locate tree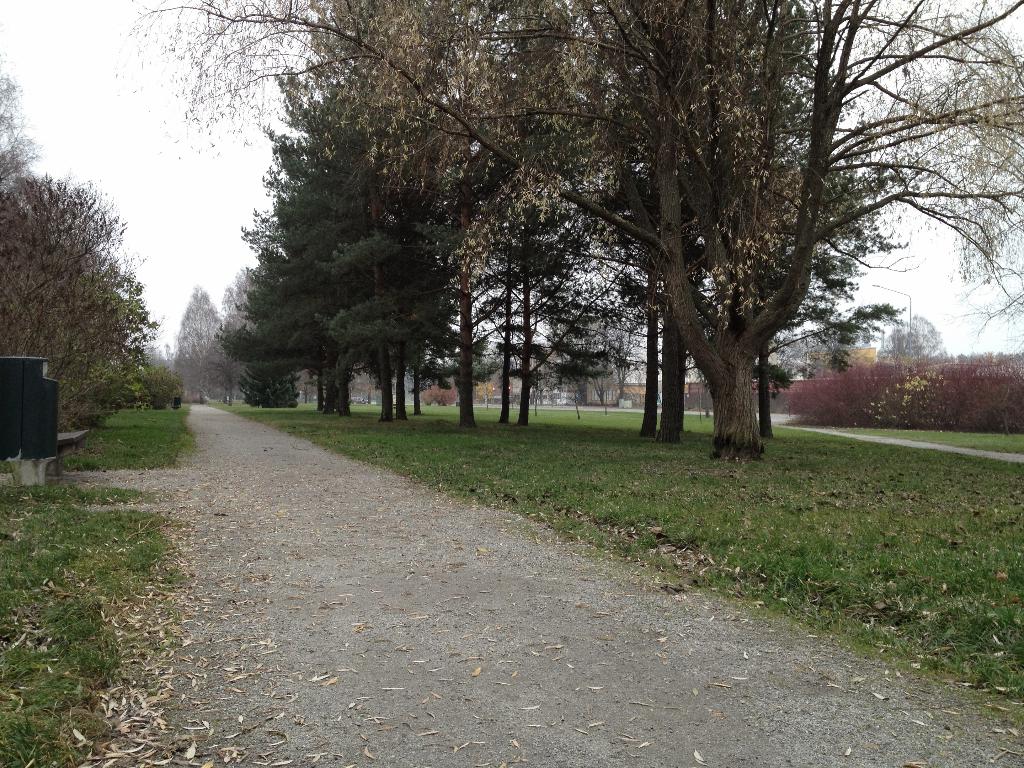
0,61,34,187
